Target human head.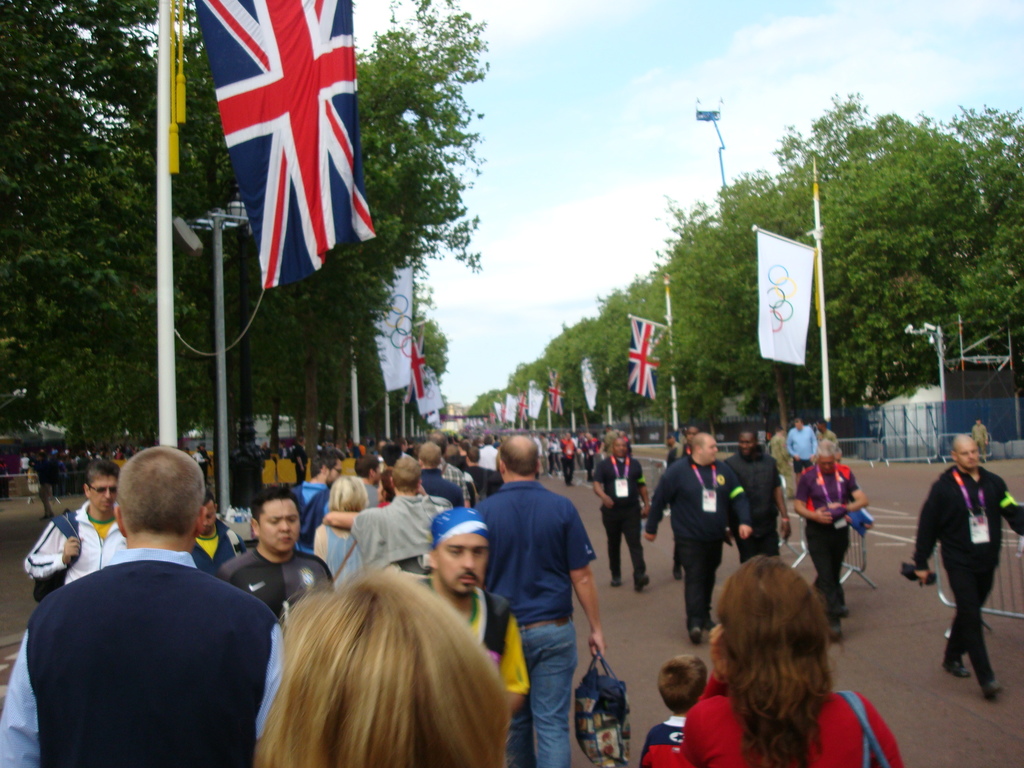
Target region: [774,423,785,439].
